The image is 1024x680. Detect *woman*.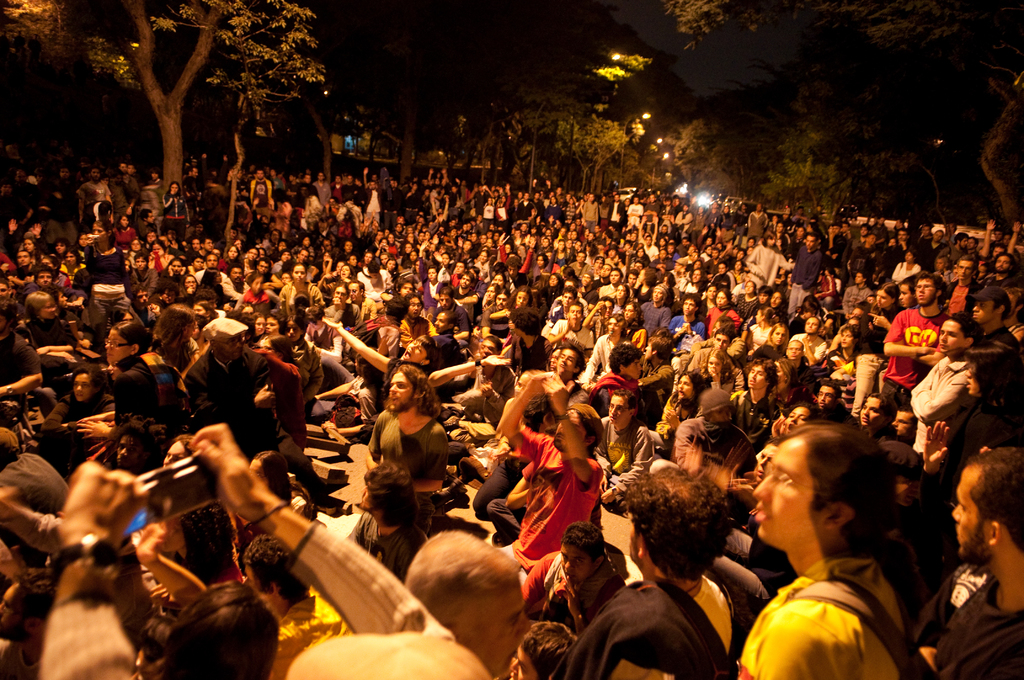
Detection: left=534, top=268, right=565, bottom=309.
